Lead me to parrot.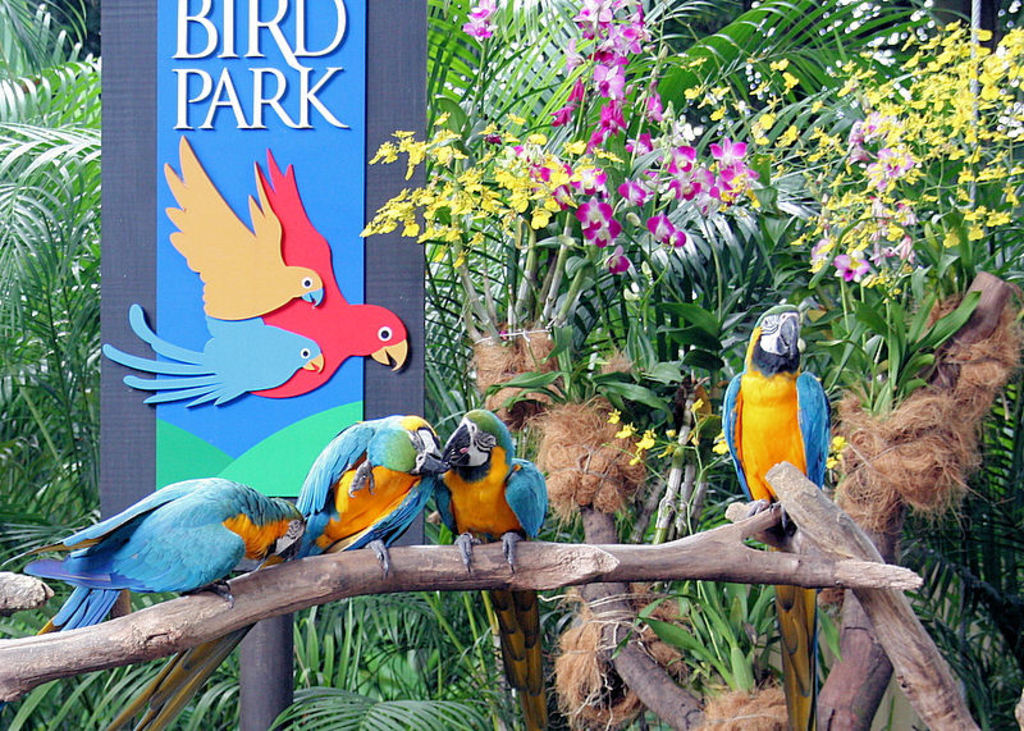
Lead to locate(164, 132, 324, 321).
